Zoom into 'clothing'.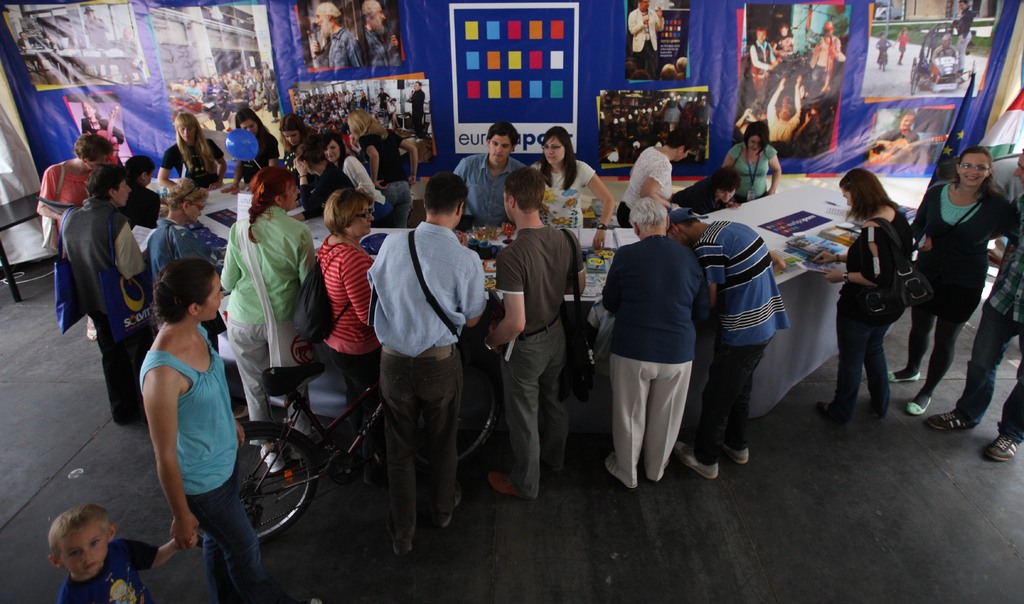
Zoom target: x1=874, y1=36, x2=891, y2=65.
